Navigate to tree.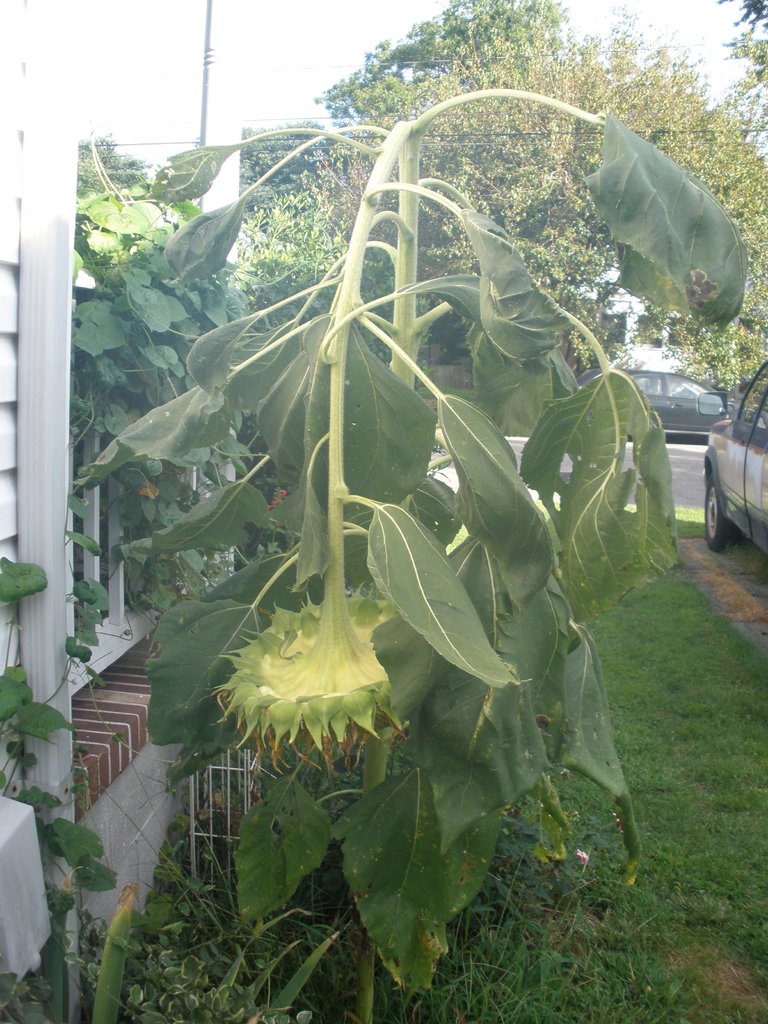
Navigation target: bbox=[58, 77, 753, 1023].
